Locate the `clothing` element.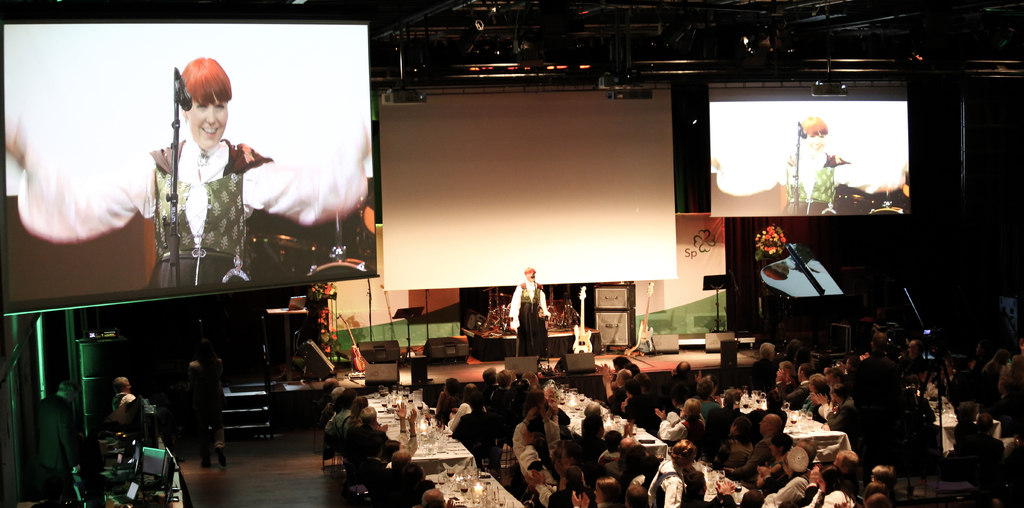
Element bbox: bbox=(505, 276, 552, 357).
